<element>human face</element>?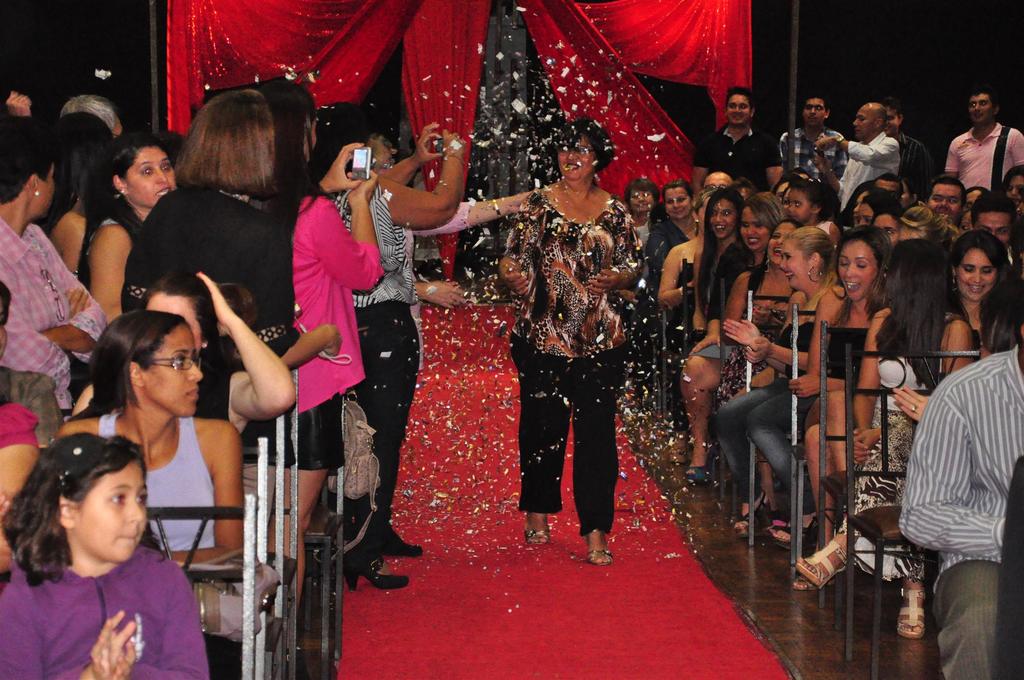
{"x1": 836, "y1": 239, "x2": 878, "y2": 300}
